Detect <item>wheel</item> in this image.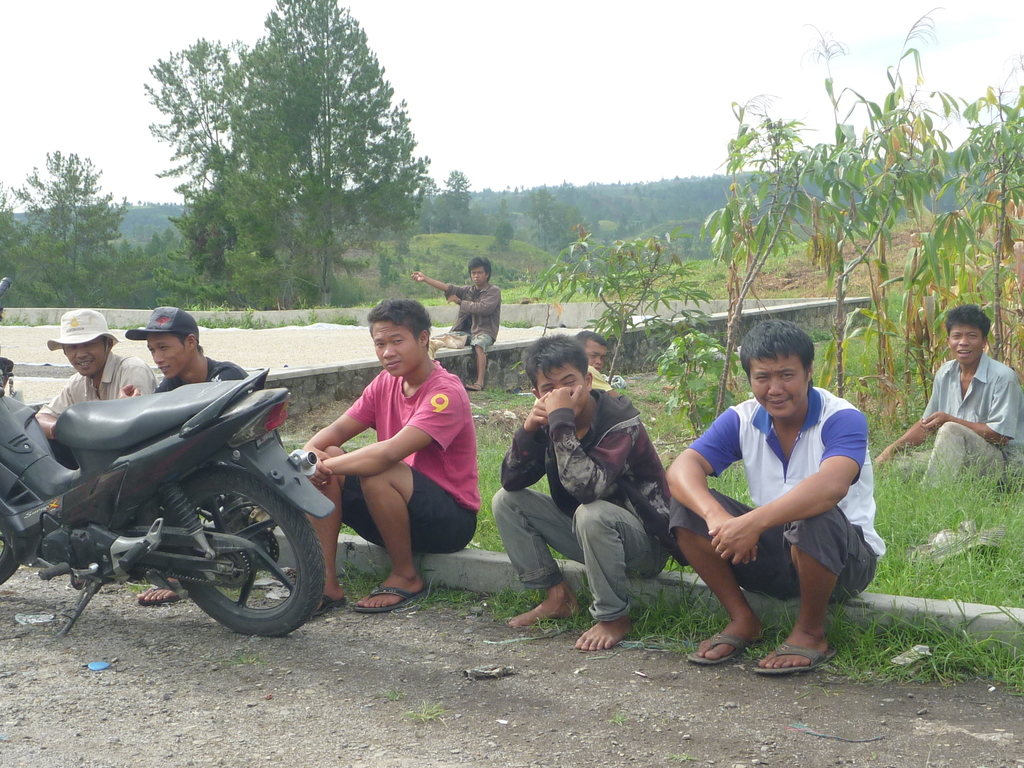
Detection: BBox(0, 520, 22, 584).
